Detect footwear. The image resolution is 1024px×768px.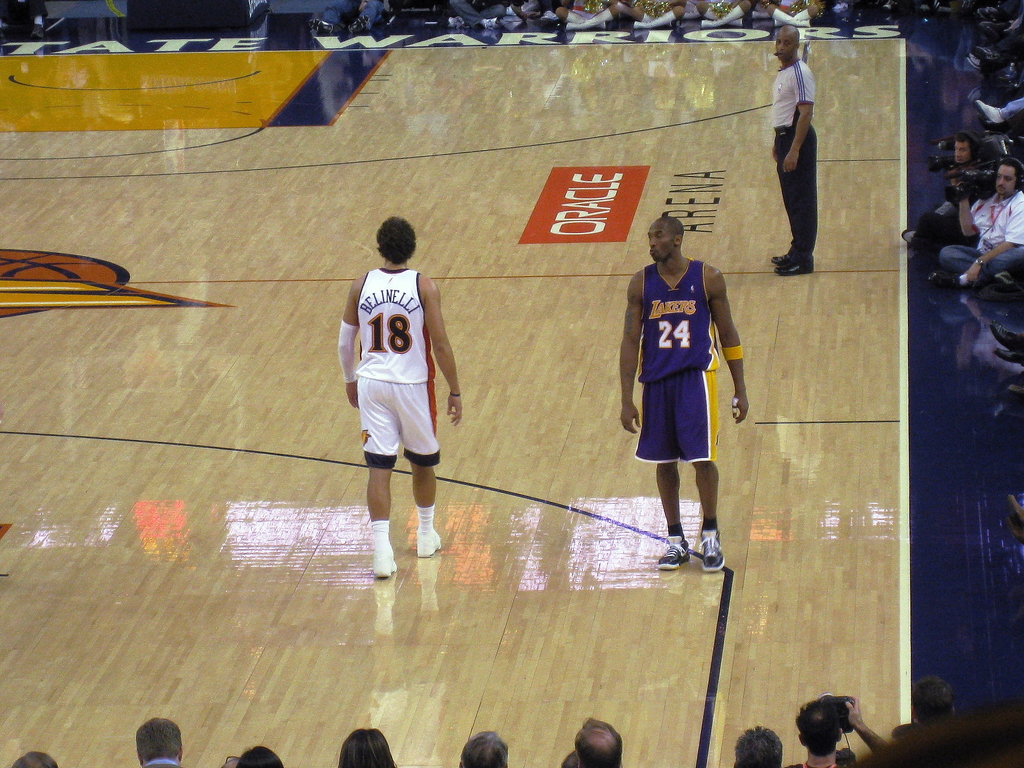
BBox(698, 529, 723, 570).
